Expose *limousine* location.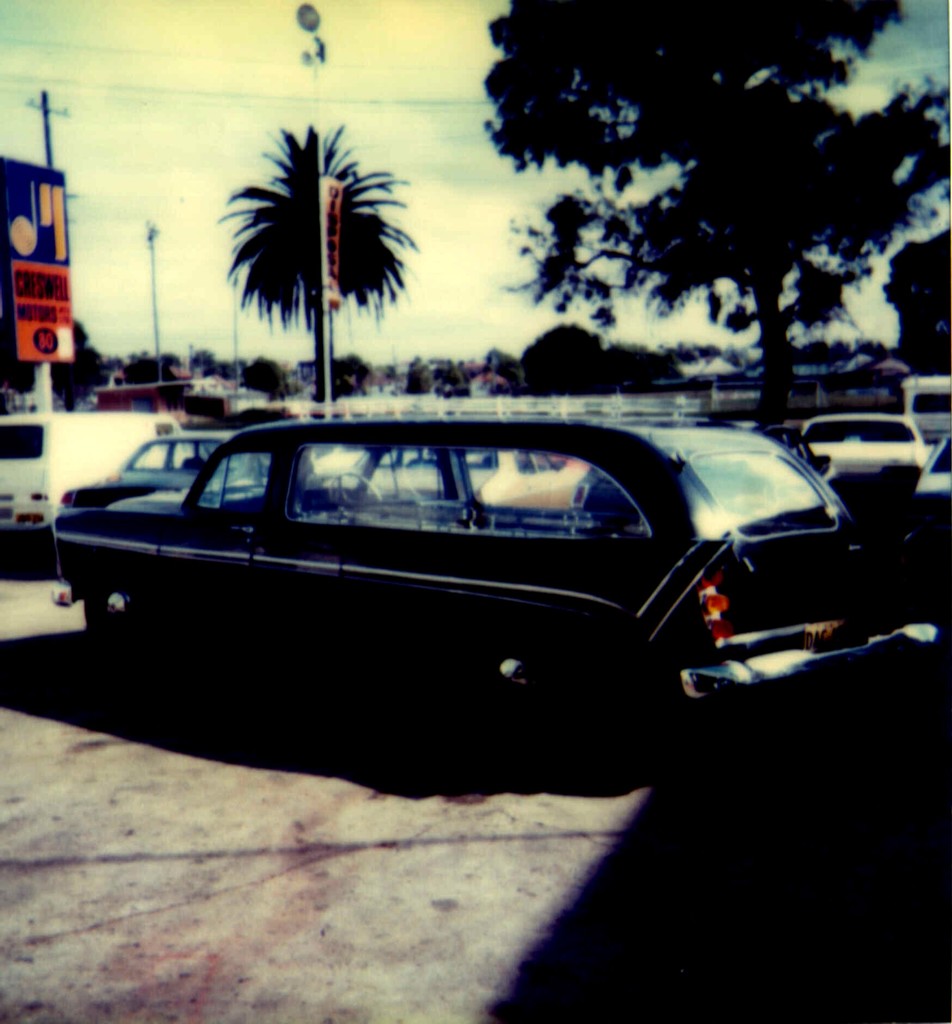
Exposed at 37/431/841/769.
